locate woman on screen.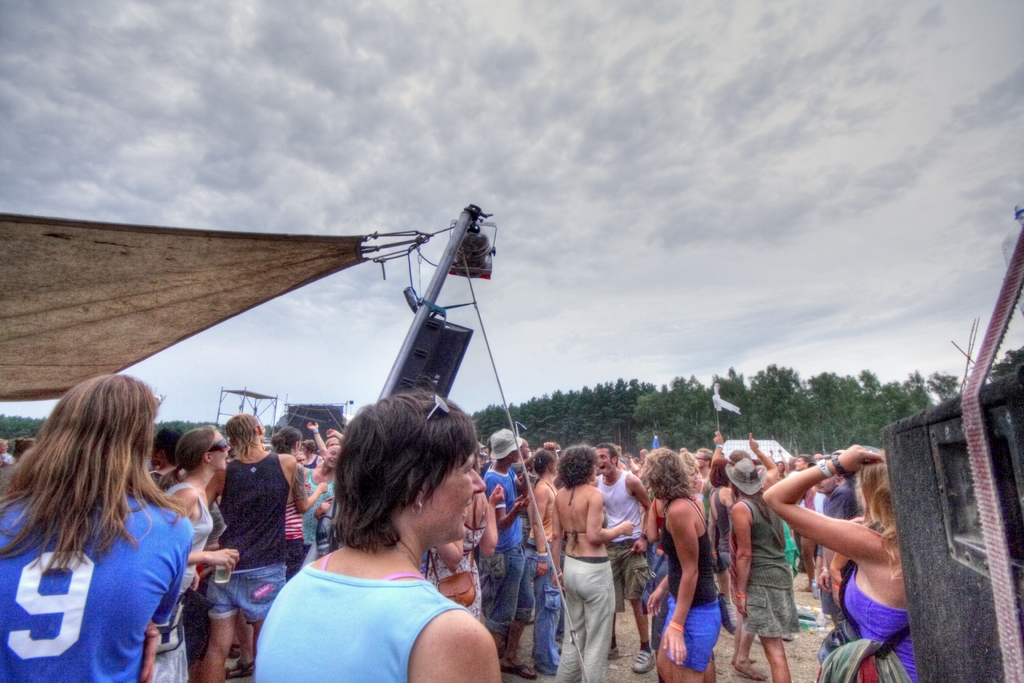
On screen at Rect(557, 444, 636, 682).
